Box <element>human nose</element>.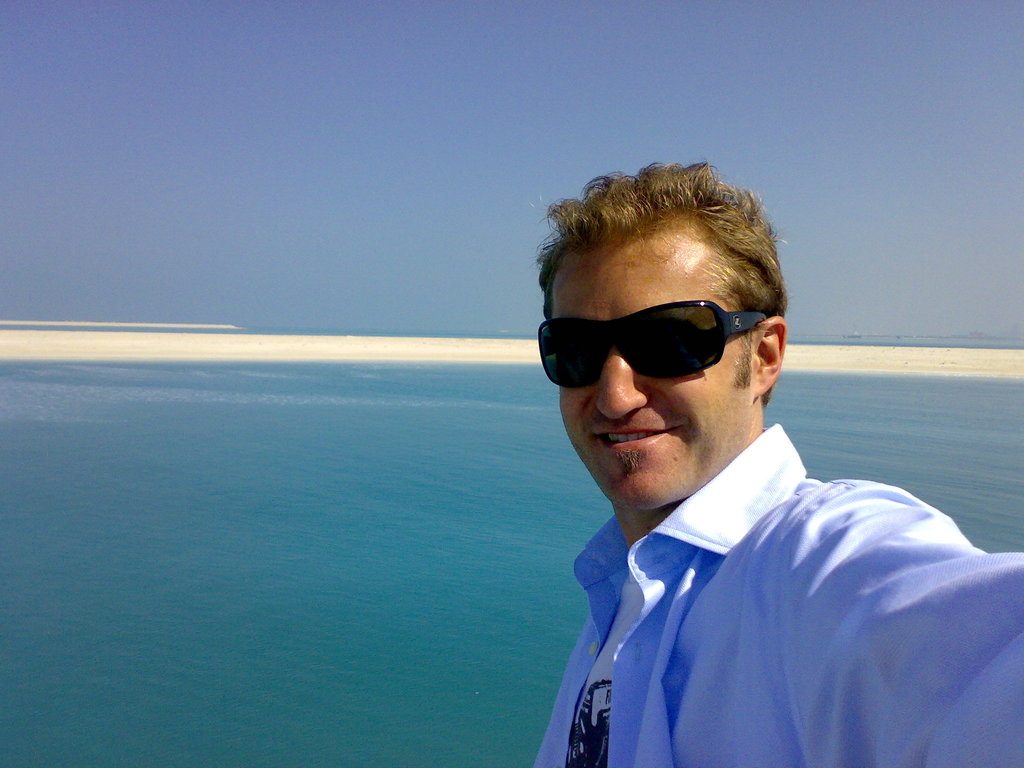
BBox(593, 342, 655, 421).
